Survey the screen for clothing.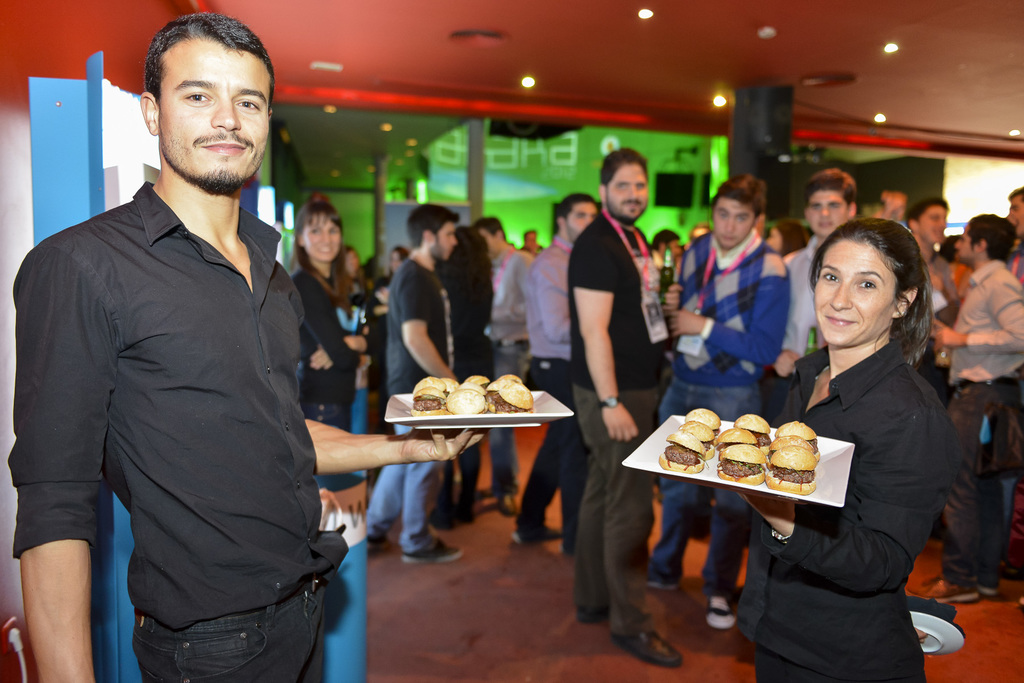
Survey found: 436:261:485:511.
